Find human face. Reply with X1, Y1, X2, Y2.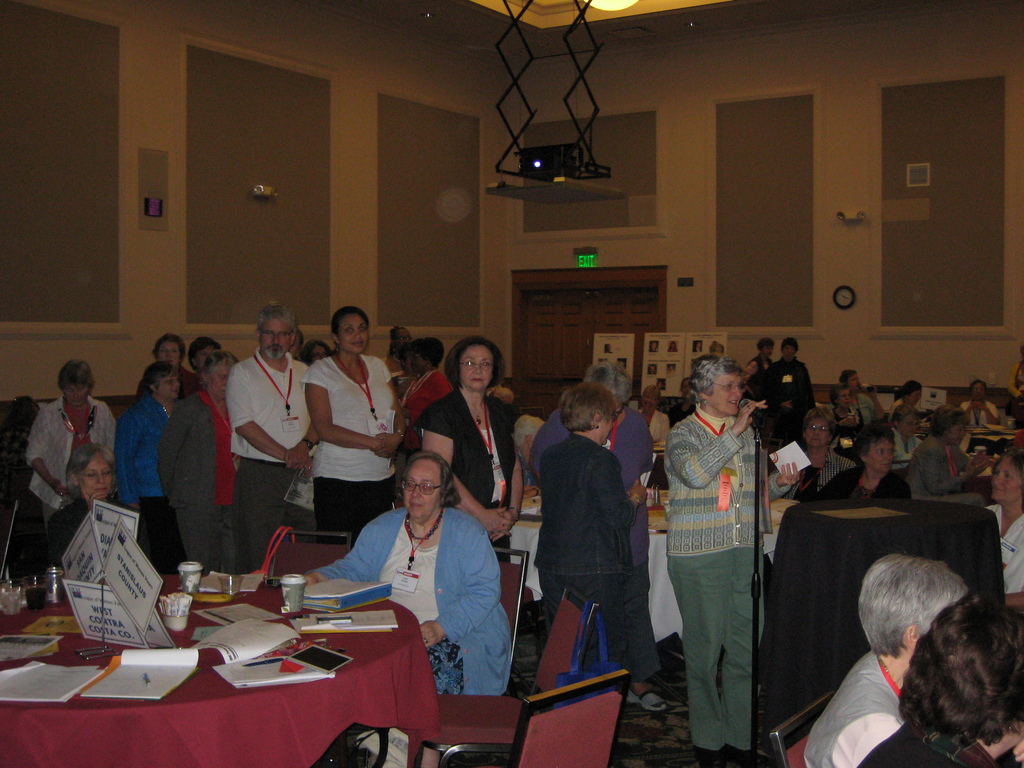
157, 339, 179, 365.
